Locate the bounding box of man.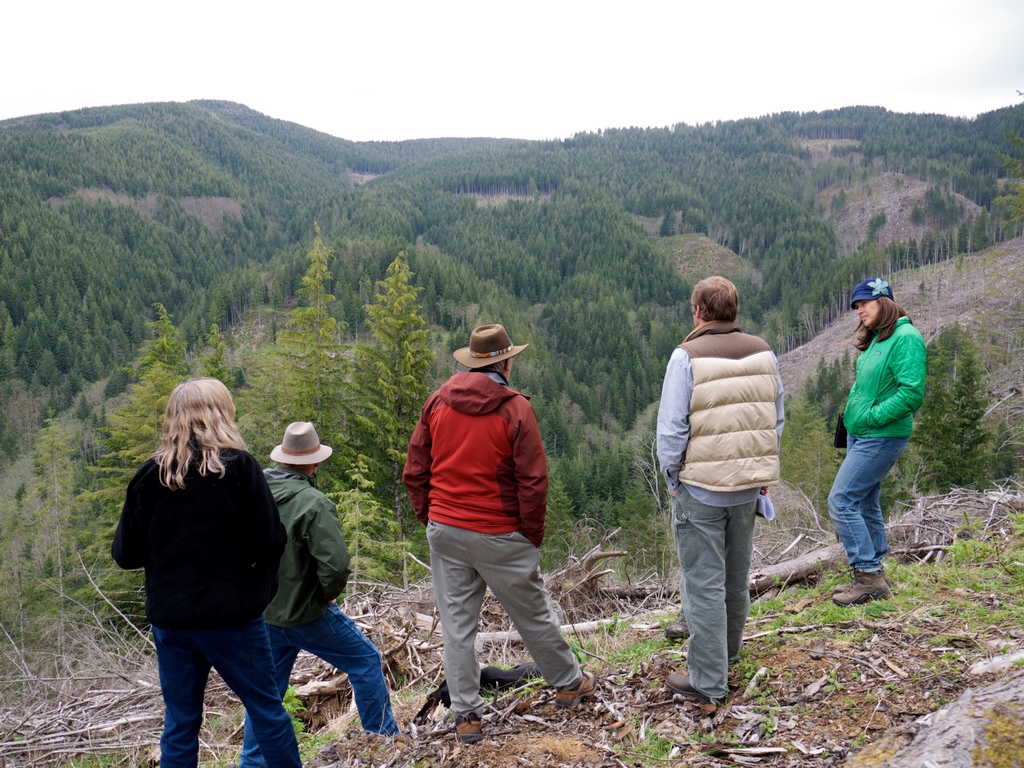
Bounding box: 390/321/579/729.
